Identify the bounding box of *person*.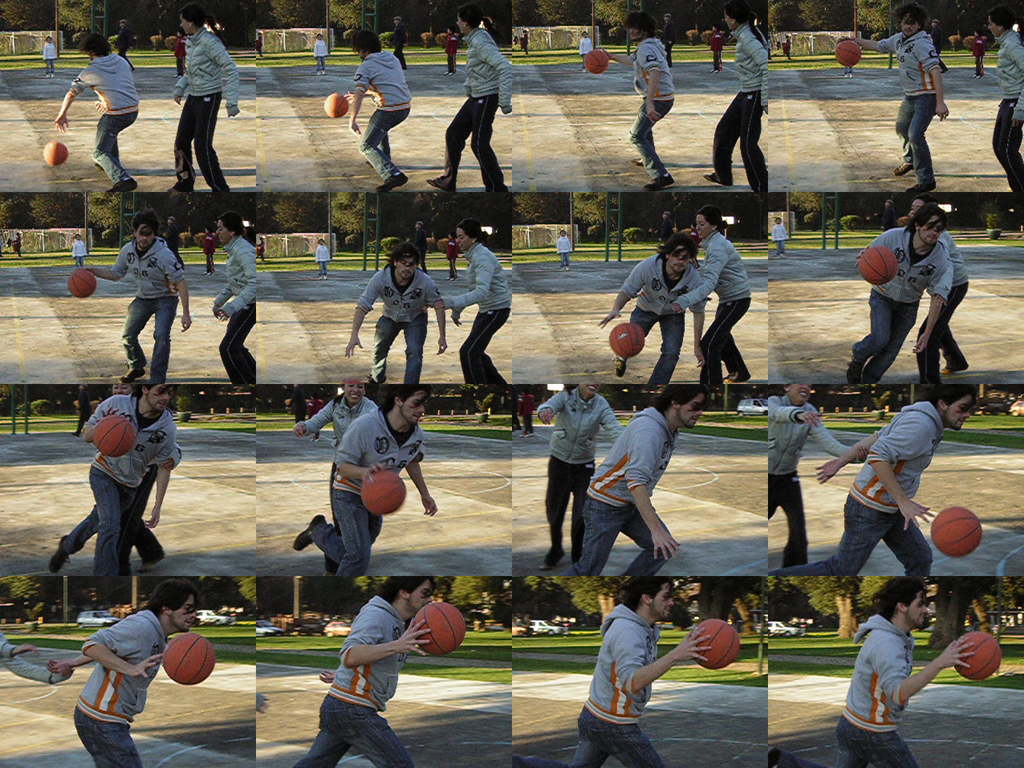
[left=43, top=35, right=54, bottom=77].
